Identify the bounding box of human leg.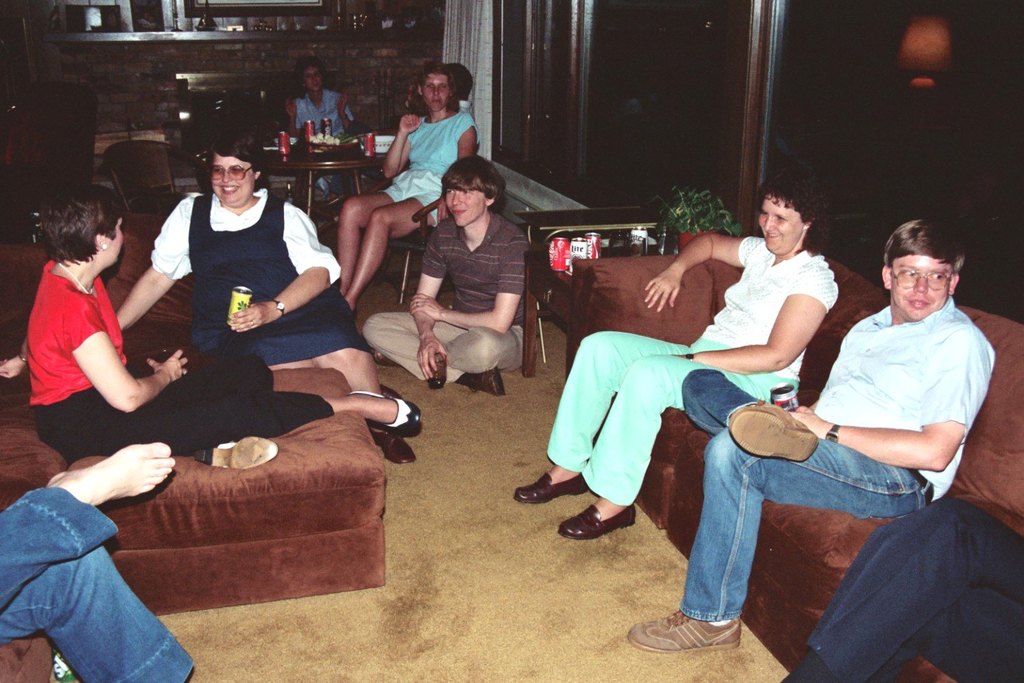
625,433,929,652.
